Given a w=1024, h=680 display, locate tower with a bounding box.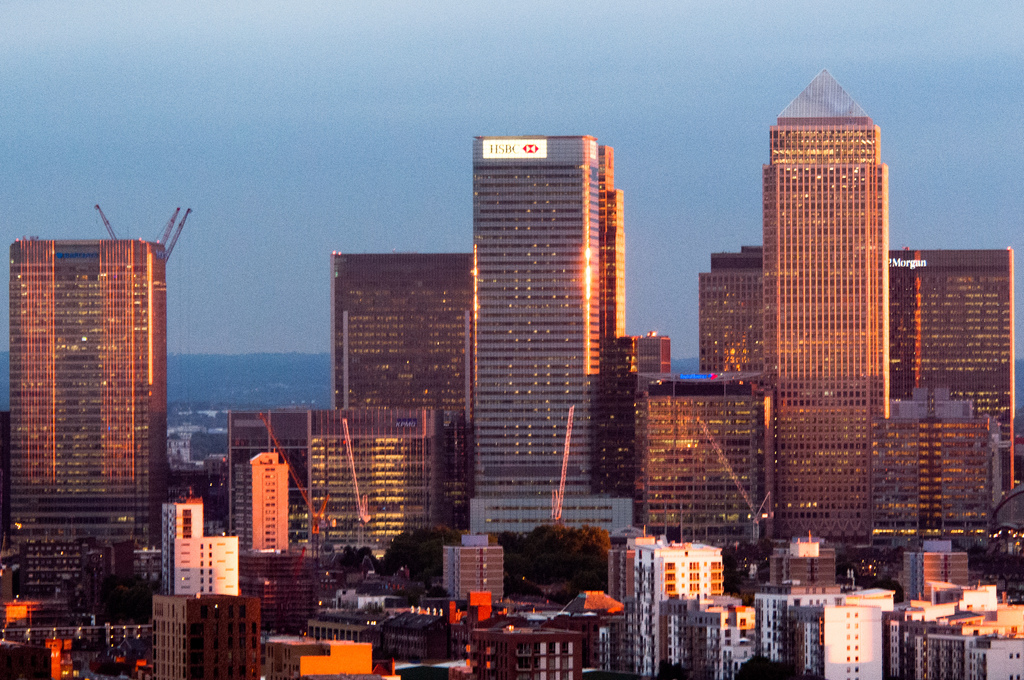
Located: 755/70/880/547.
